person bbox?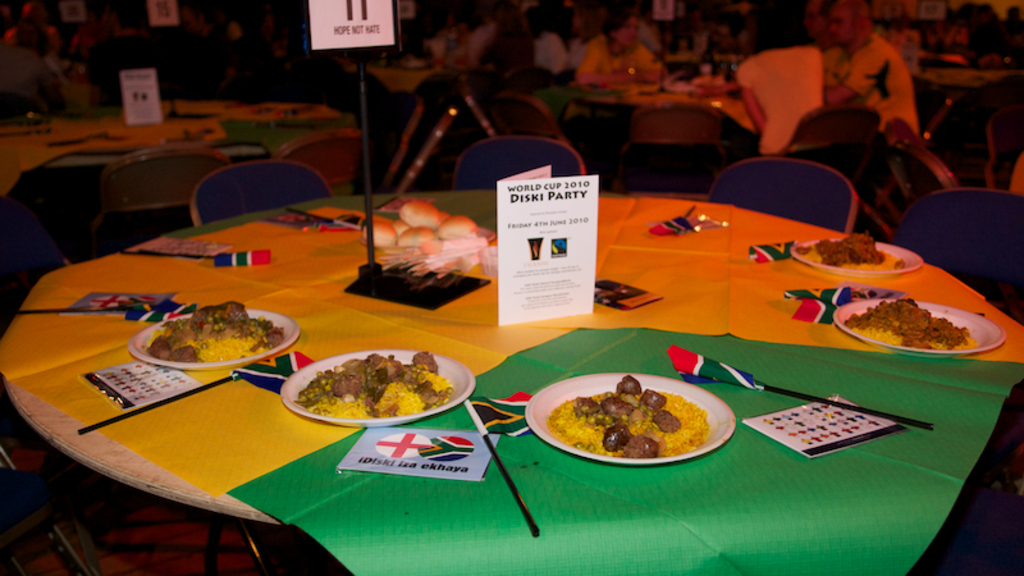
Rect(826, 0, 922, 140)
